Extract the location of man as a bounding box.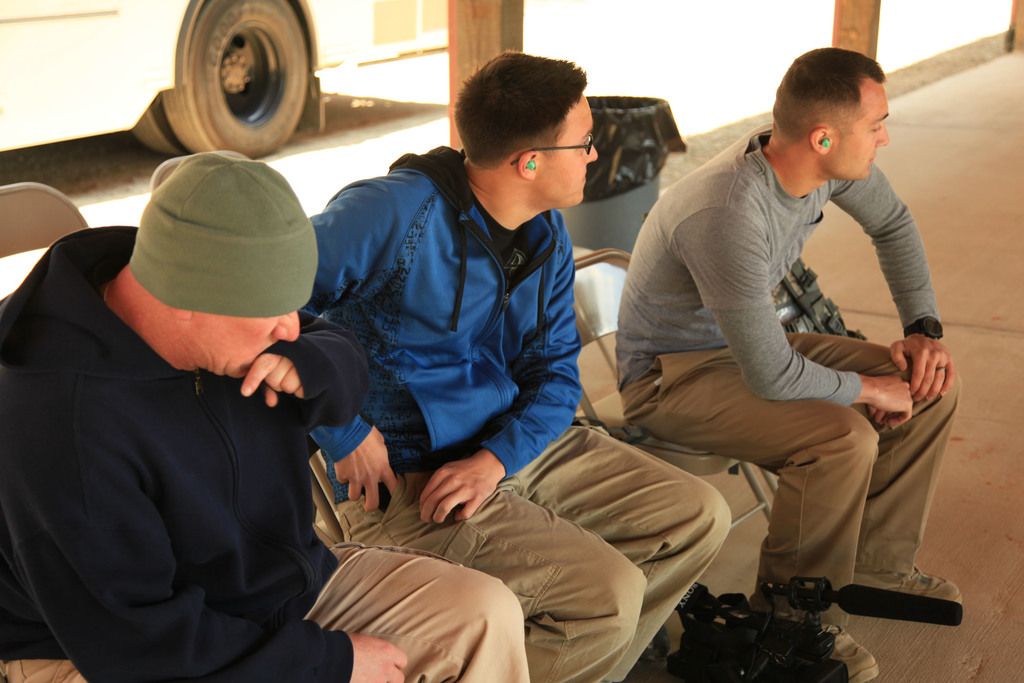
<box>304,49,735,682</box>.
